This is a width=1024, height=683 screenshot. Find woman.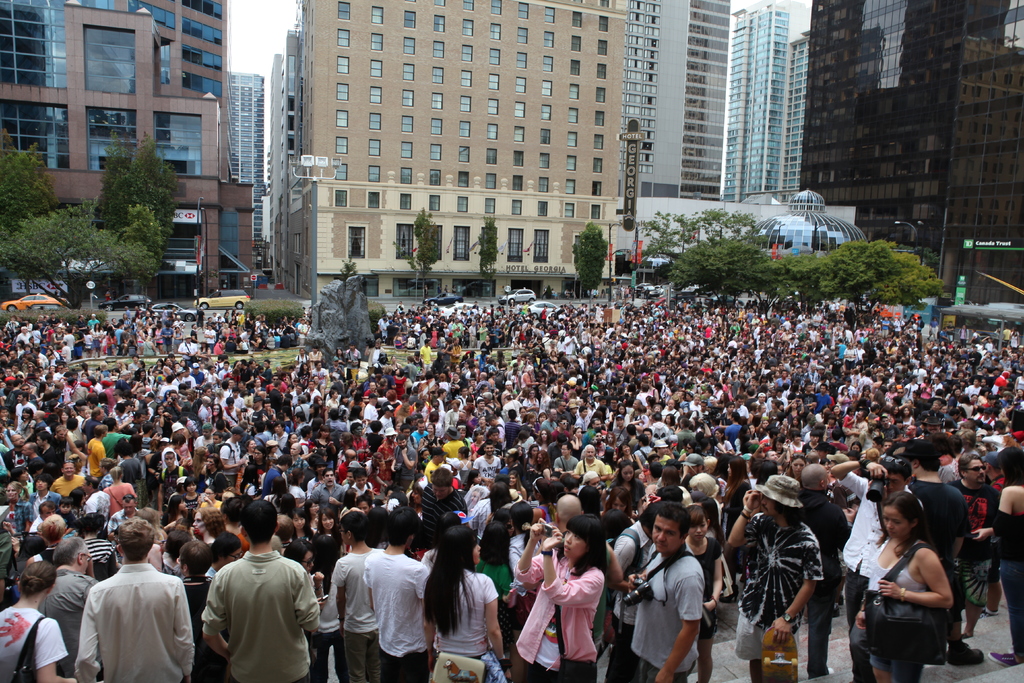
Bounding box: pyautogui.locateOnScreen(734, 424, 751, 454).
